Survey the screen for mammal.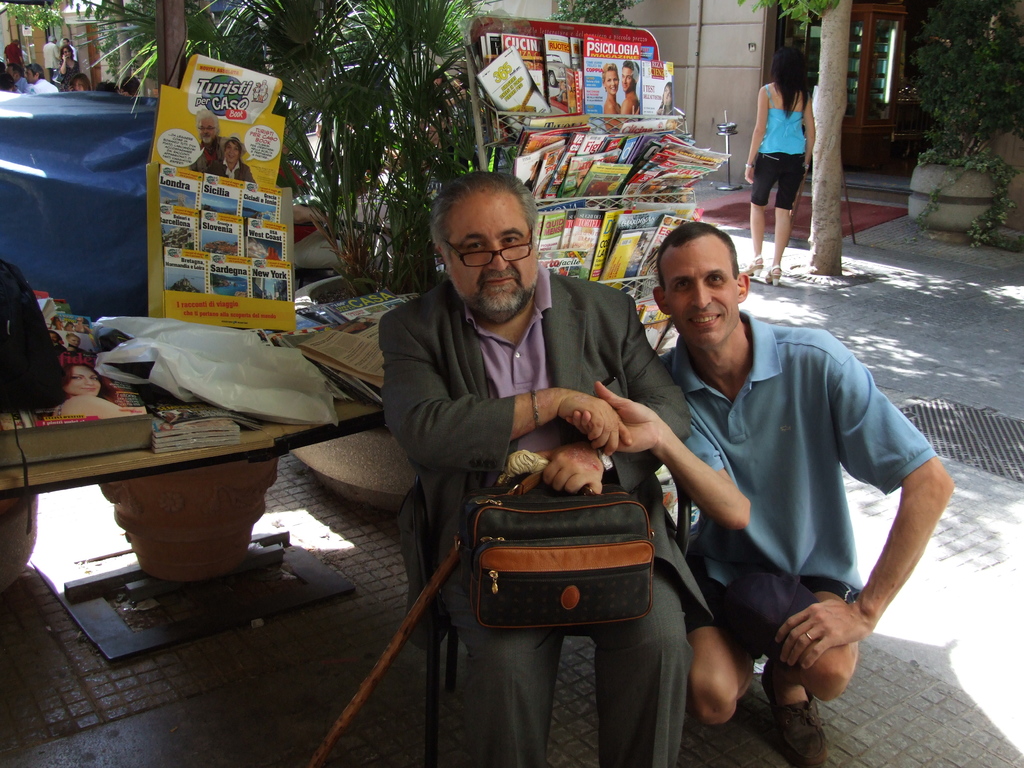
Survey found: locate(744, 45, 817, 283).
